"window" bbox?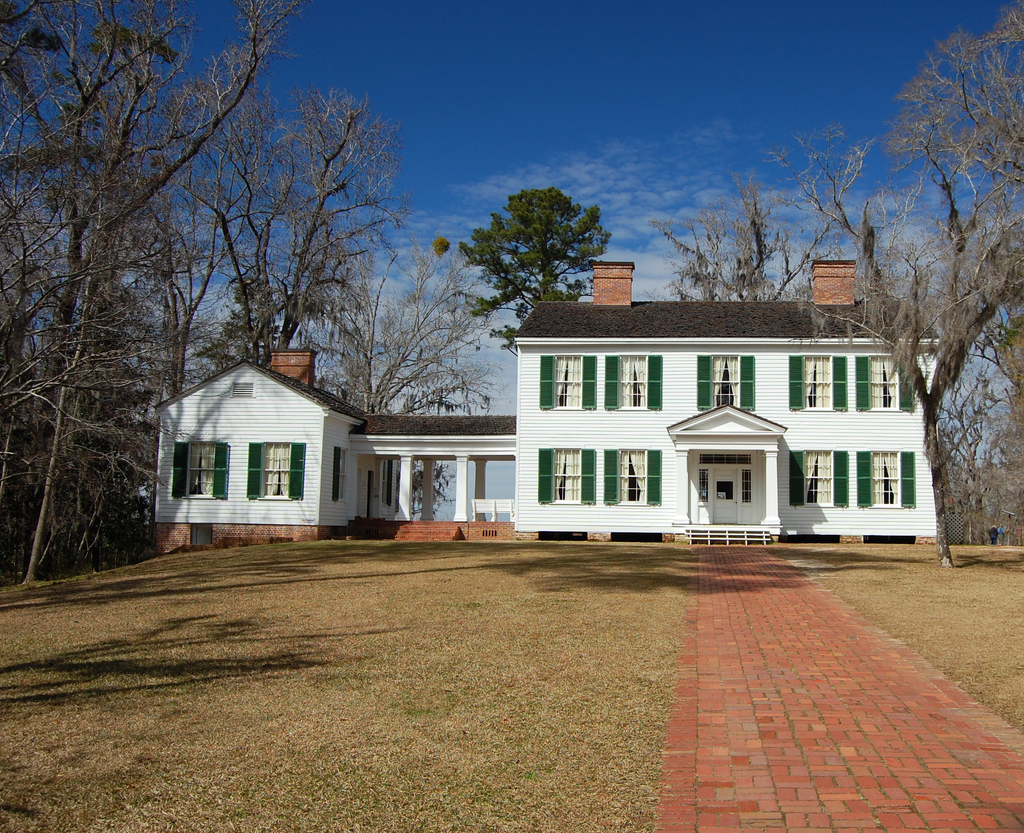
BBox(602, 353, 668, 412)
